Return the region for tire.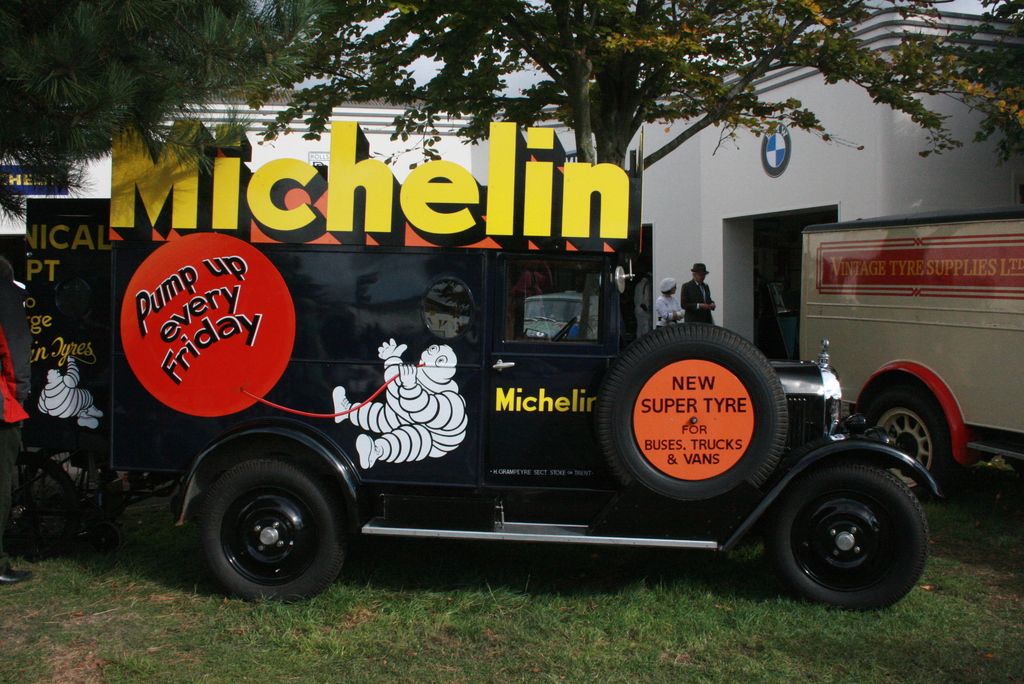
bbox(198, 462, 345, 607).
